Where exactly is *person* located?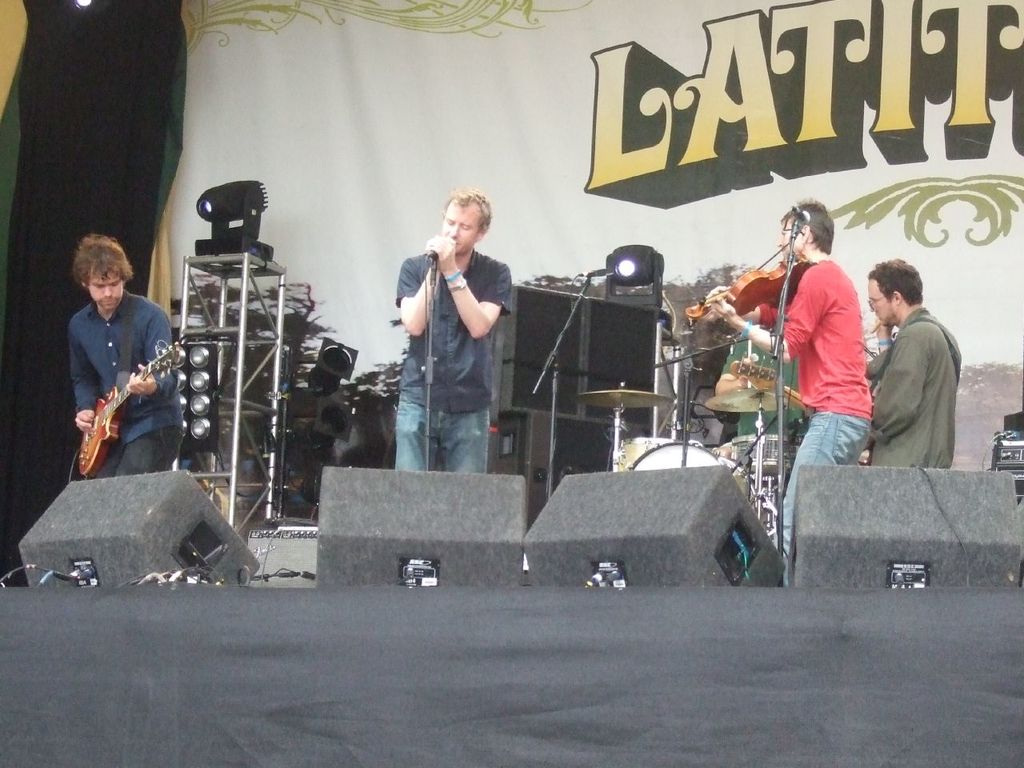
Its bounding box is <bbox>391, 188, 514, 478</bbox>.
